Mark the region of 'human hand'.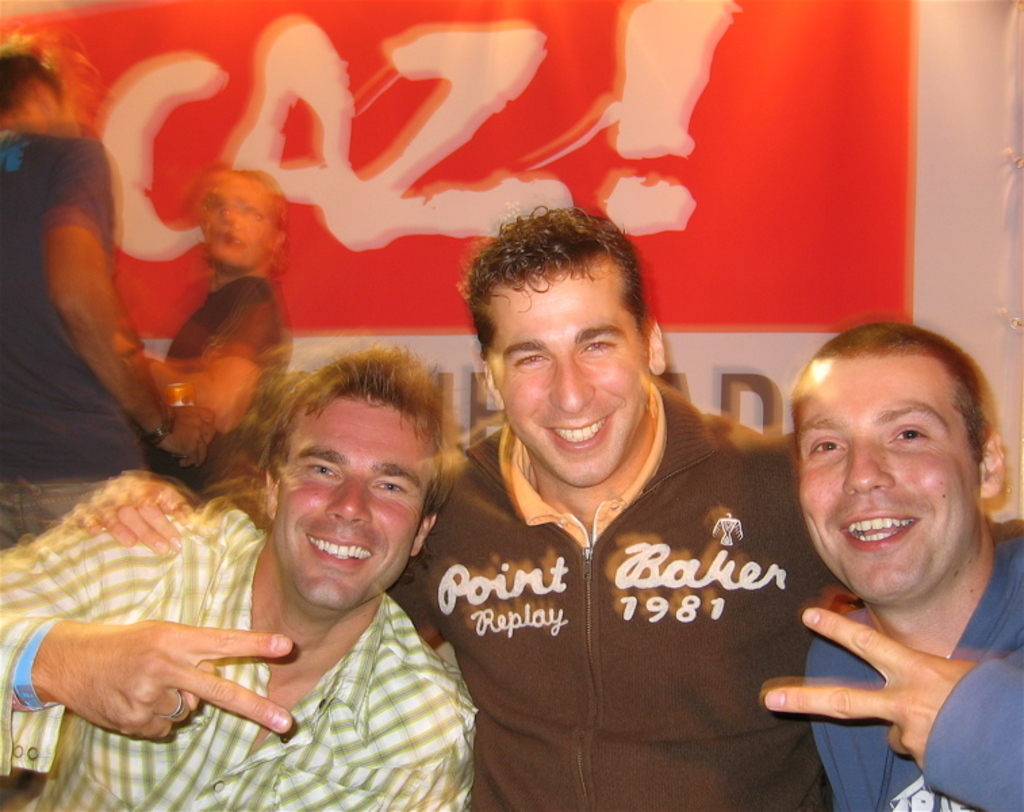
Region: left=762, top=602, right=982, bottom=775.
